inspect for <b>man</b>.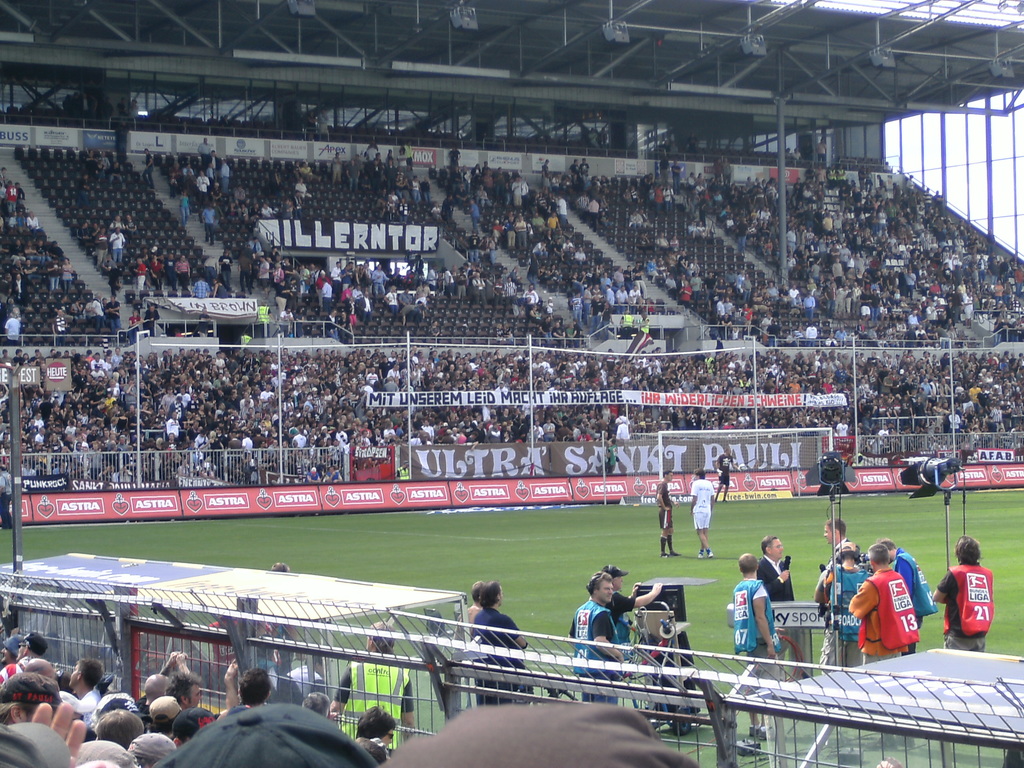
Inspection: box=[91, 291, 104, 331].
